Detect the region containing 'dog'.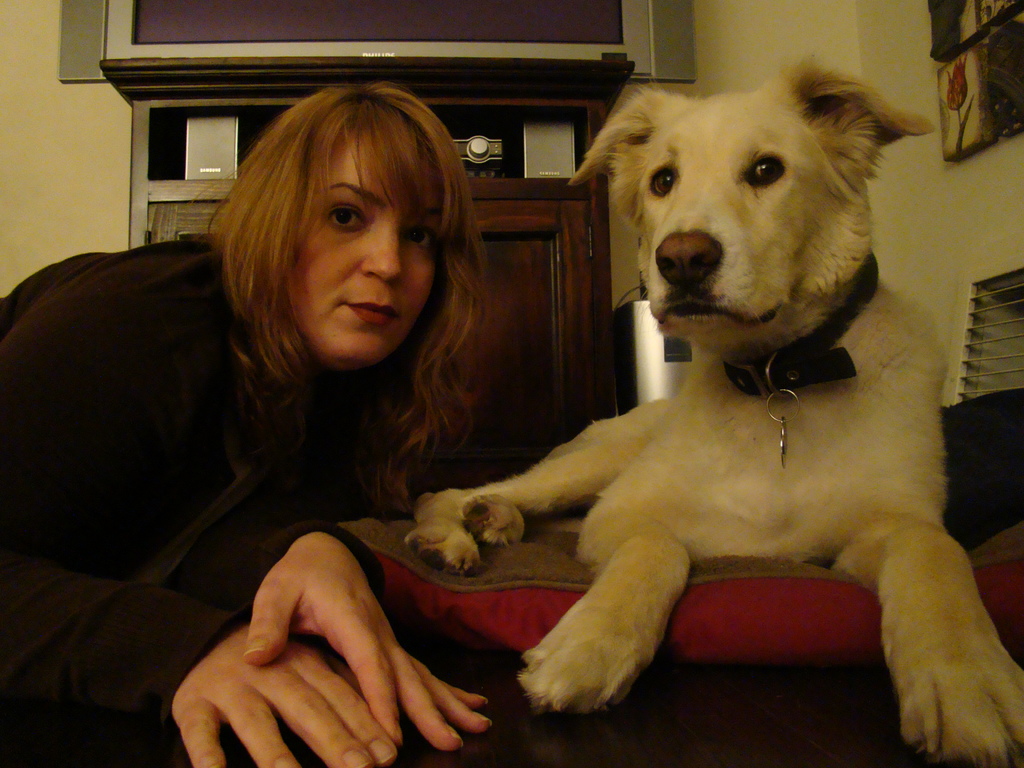
405,53,1023,767.
